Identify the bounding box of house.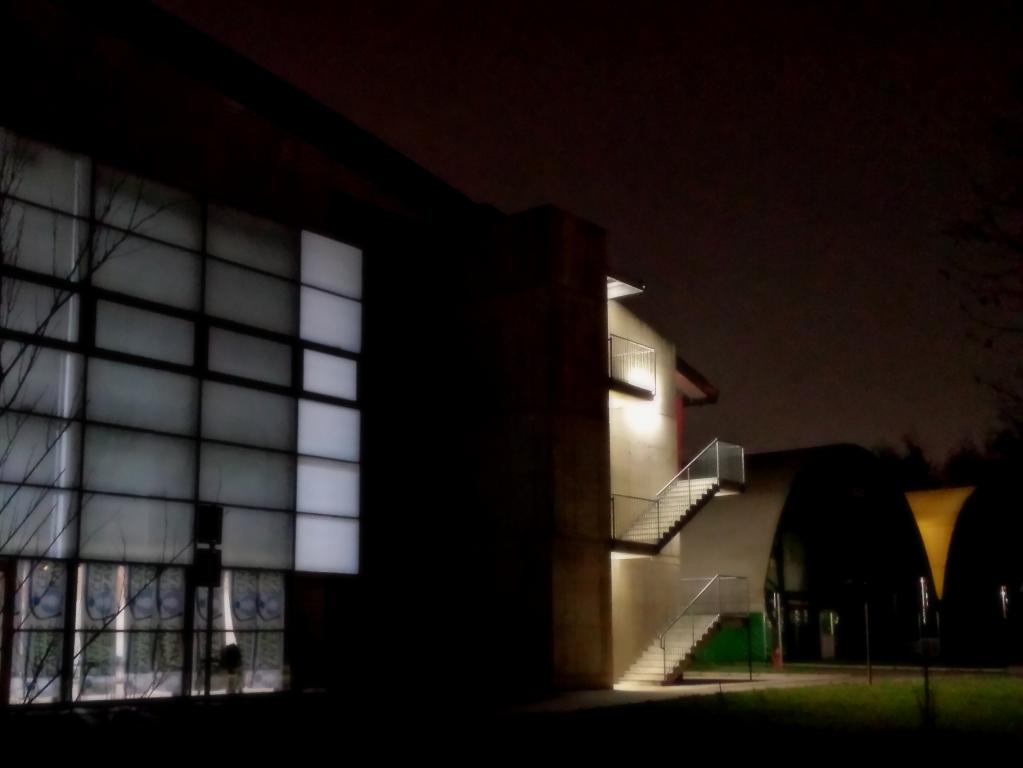
[left=0, top=38, right=754, bottom=716].
